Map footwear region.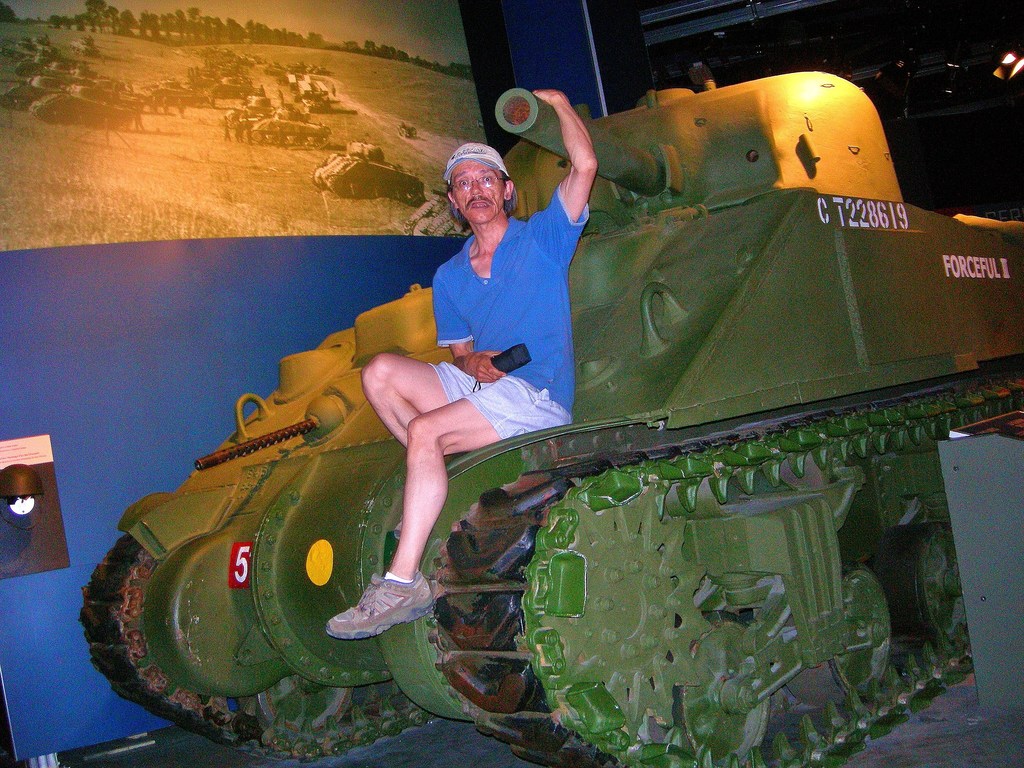
Mapped to {"left": 394, "top": 520, "right": 403, "bottom": 539}.
